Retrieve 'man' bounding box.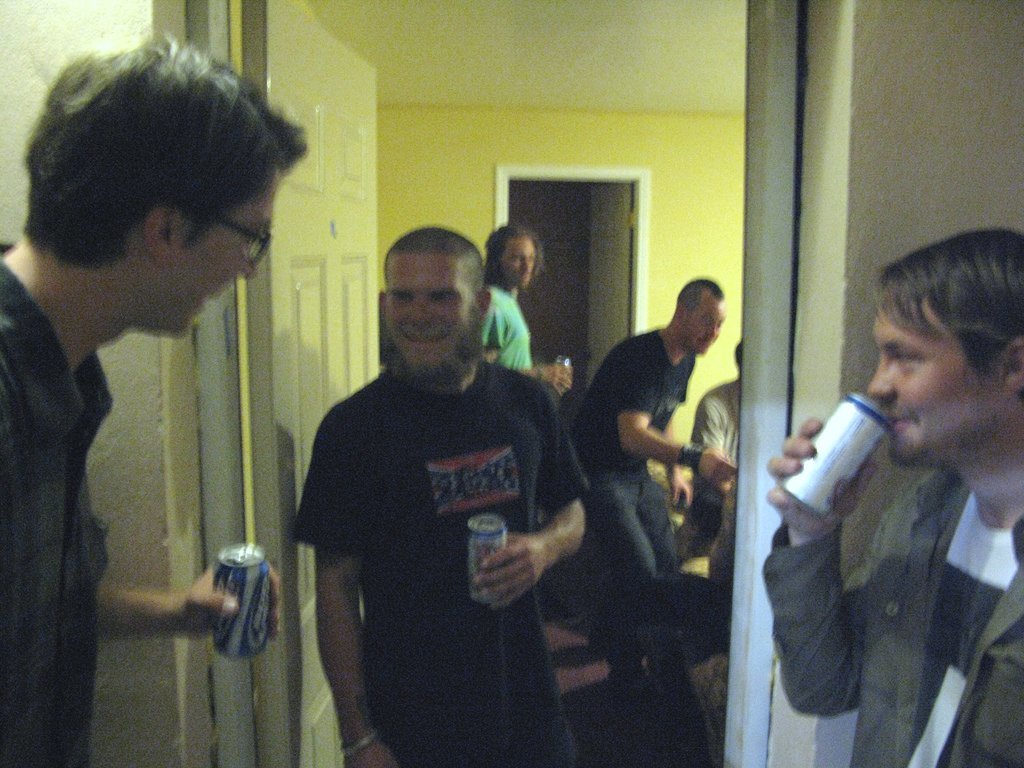
Bounding box: 0:36:312:767.
